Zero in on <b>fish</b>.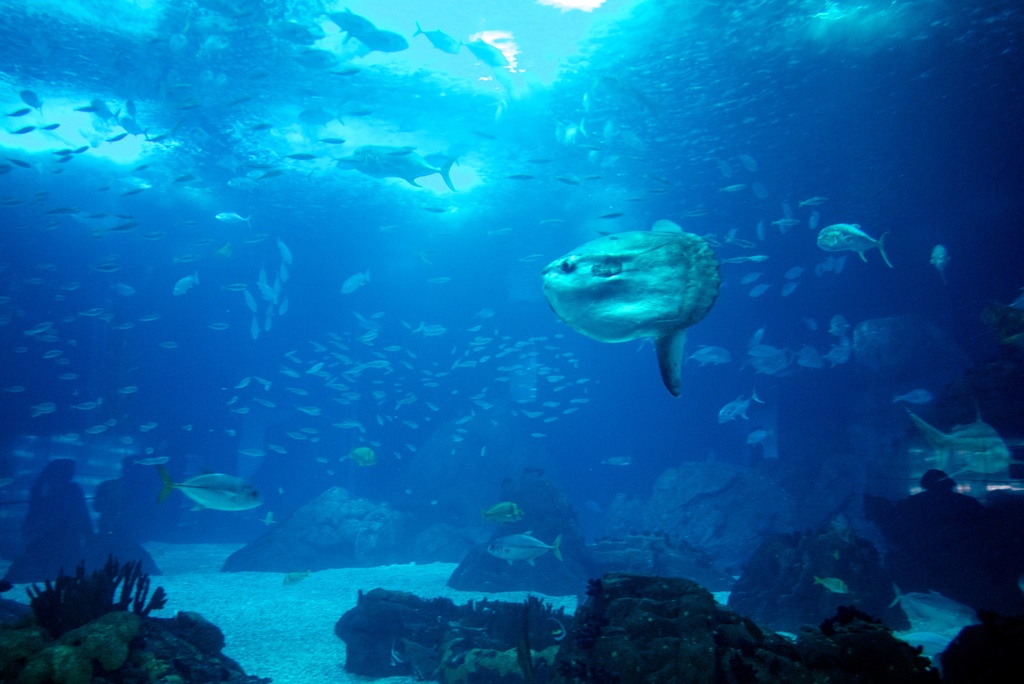
Zeroed in: pyautogui.locateOnScreen(746, 256, 770, 265).
